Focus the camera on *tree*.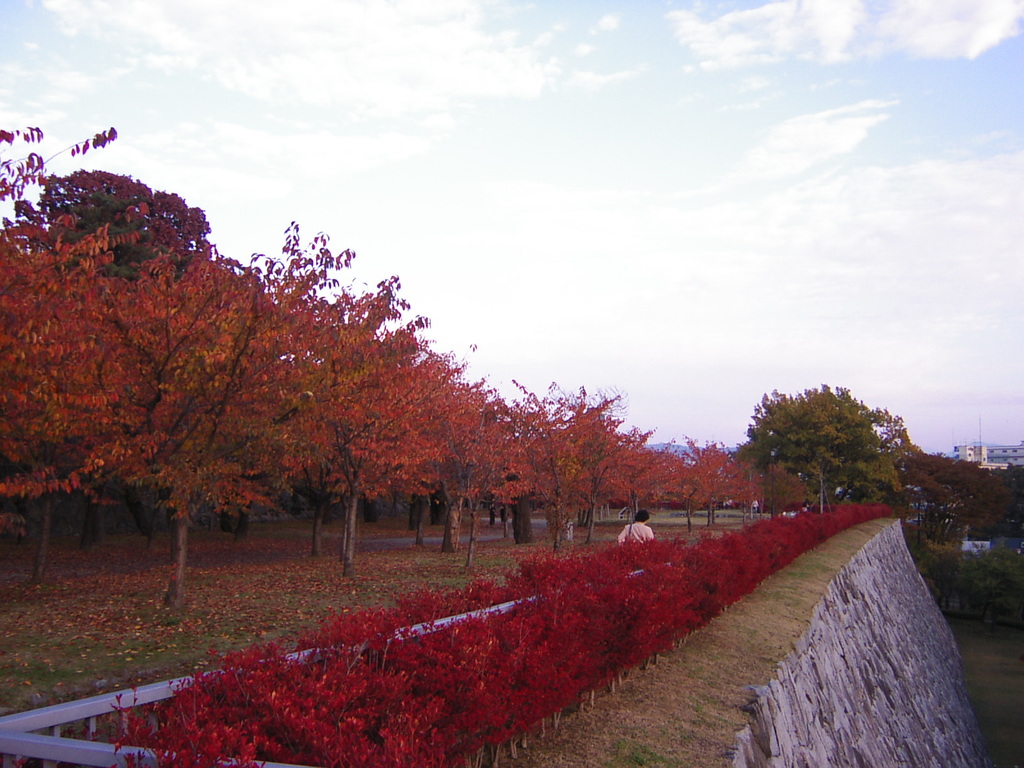
Focus region: box(22, 163, 223, 273).
